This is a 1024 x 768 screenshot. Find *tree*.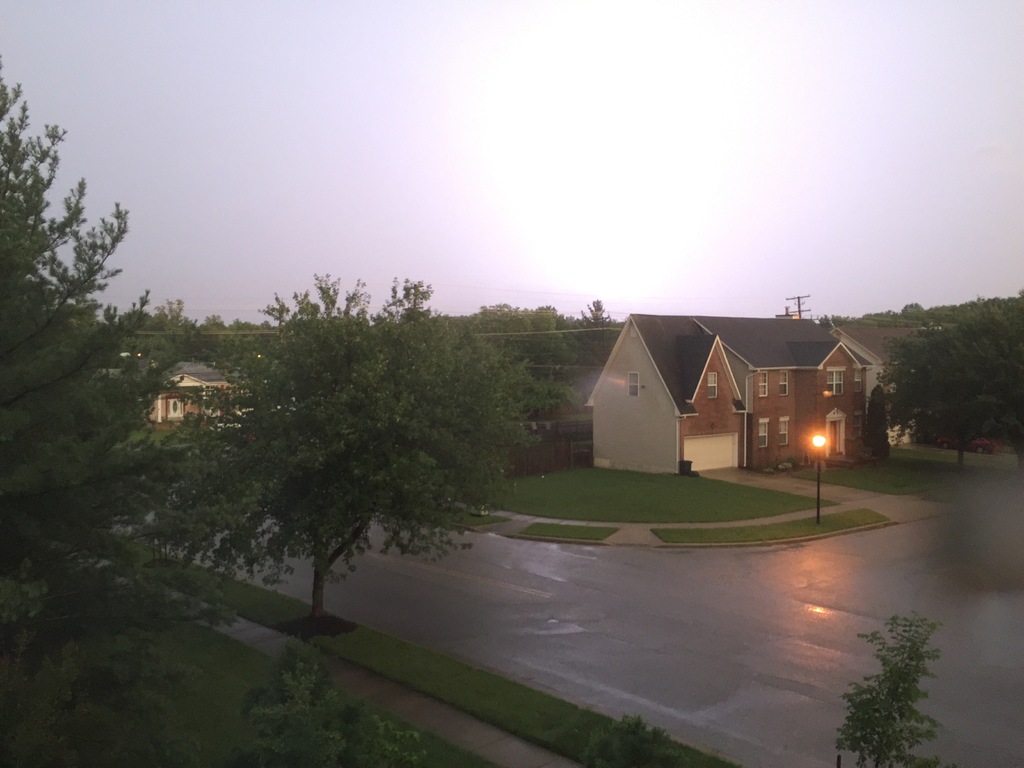
Bounding box: (left=0, top=57, right=216, bottom=767).
